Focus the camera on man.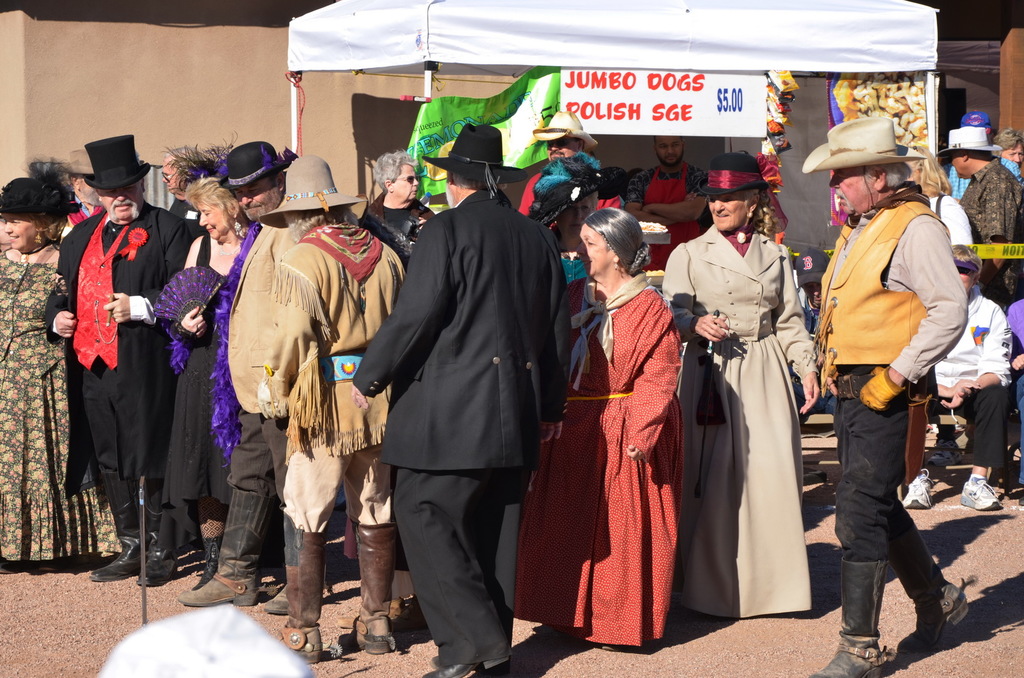
Focus region: 174,138,300,617.
